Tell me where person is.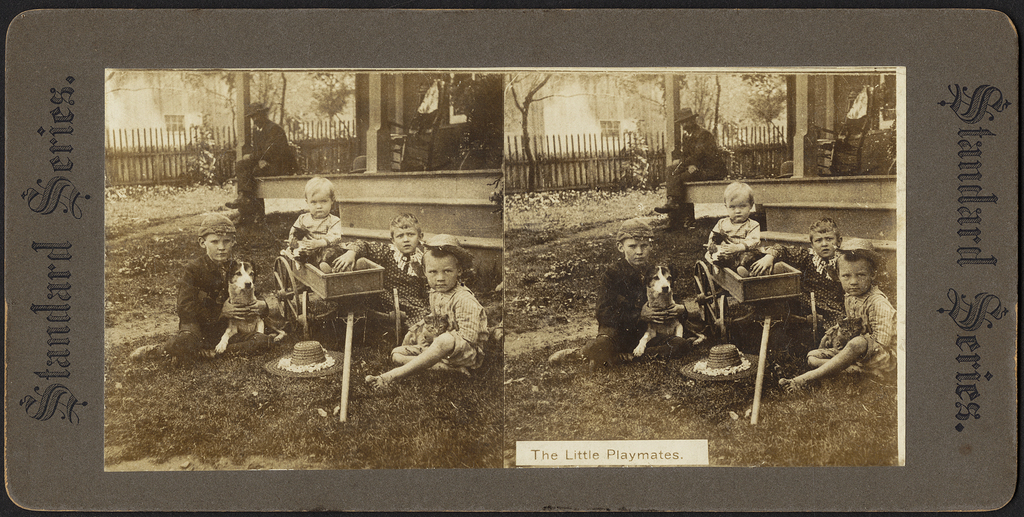
person is at bbox=[696, 180, 765, 269].
